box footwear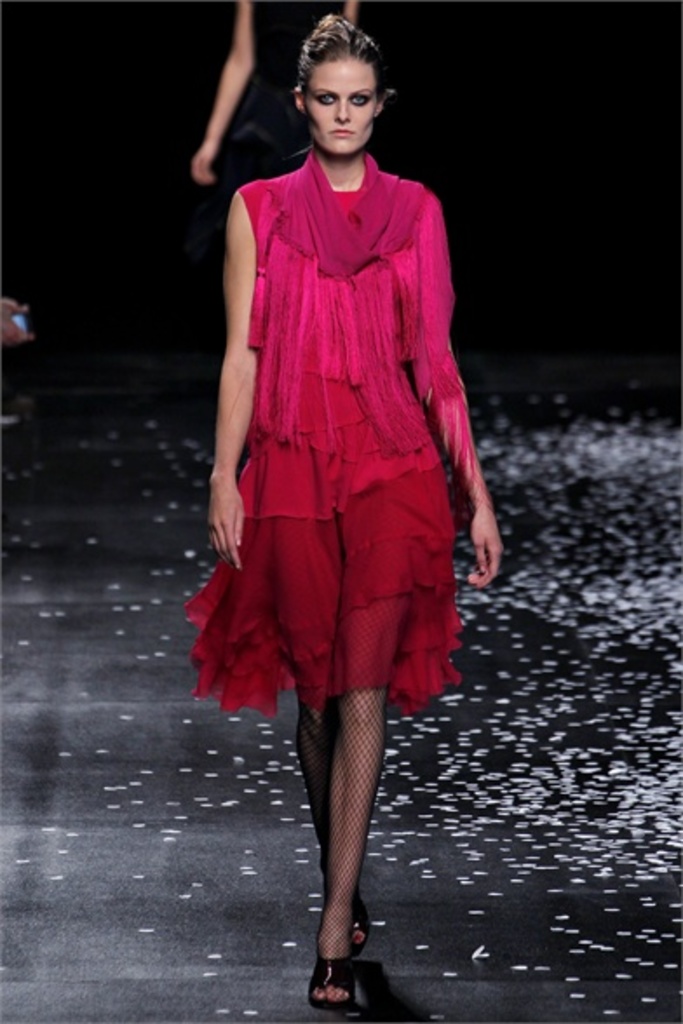
bbox=[315, 953, 359, 1008]
